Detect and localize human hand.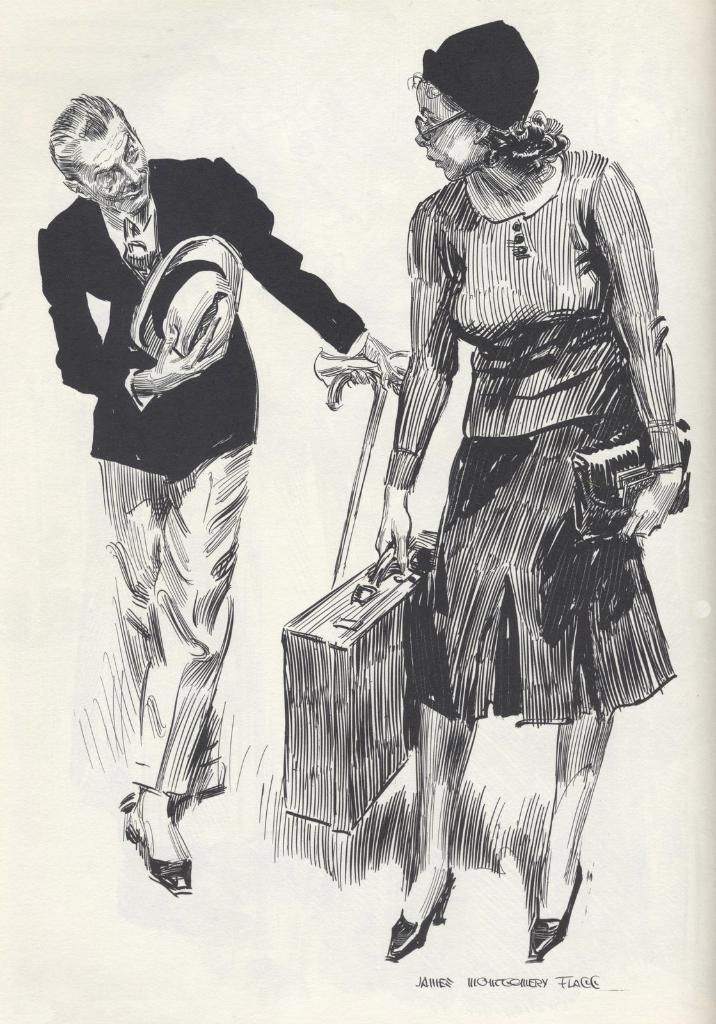
Localized at left=144, top=317, right=231, bottom=398.
